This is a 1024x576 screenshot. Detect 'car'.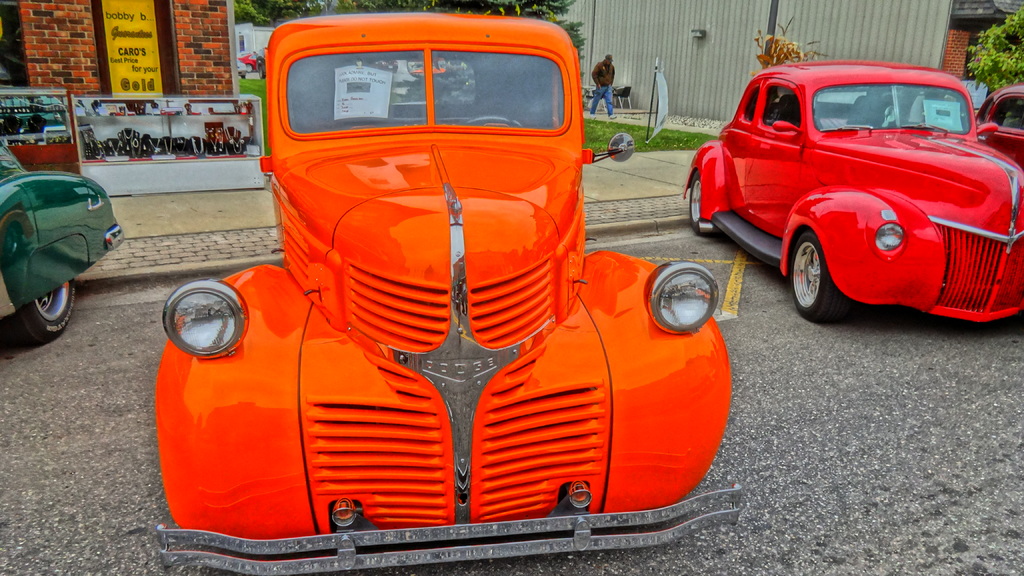
0,137,124,346.
